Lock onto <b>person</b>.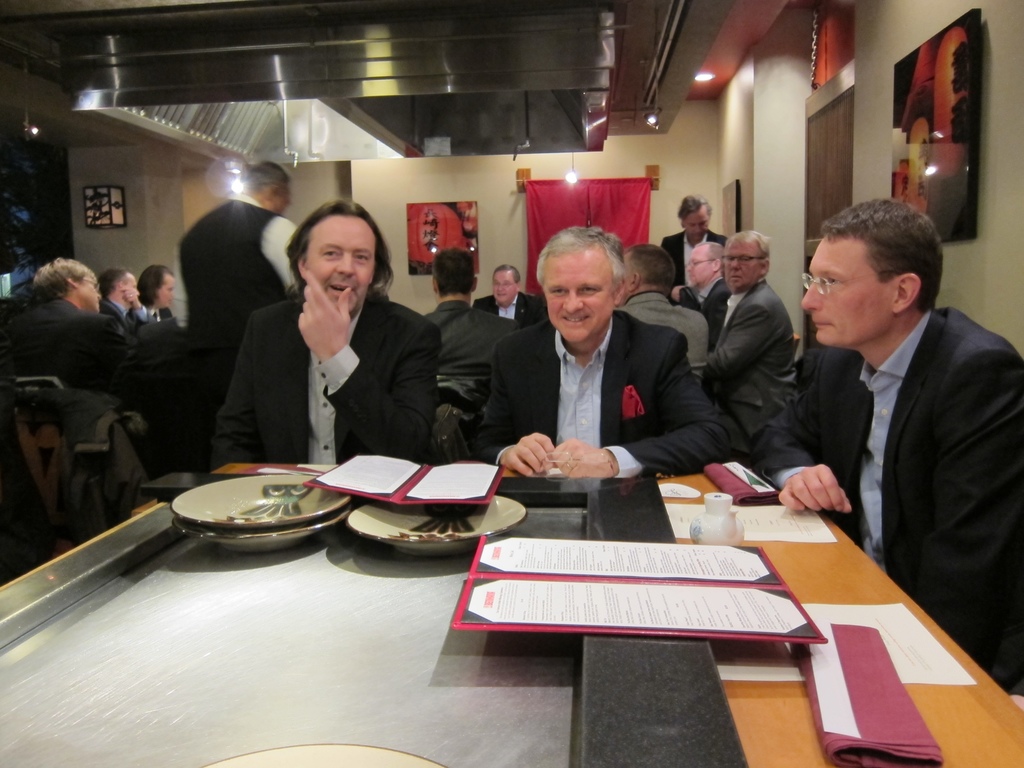
Locked: {"x1": 702, "y1": 227, "x2": 799, "y2": 463}.
